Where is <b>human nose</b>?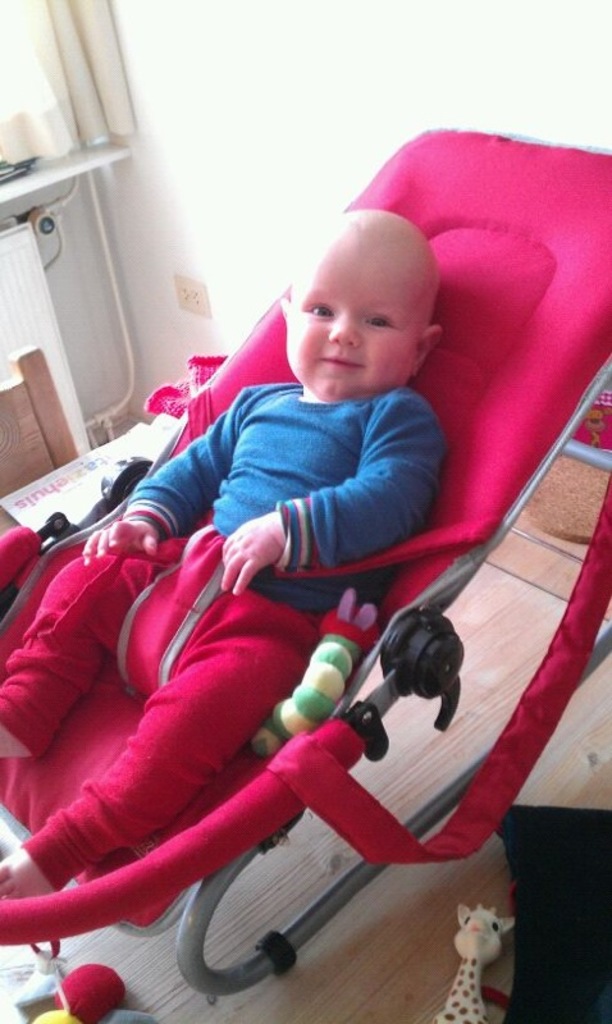
x1=326 y1=316 x2=365 y2=347.
